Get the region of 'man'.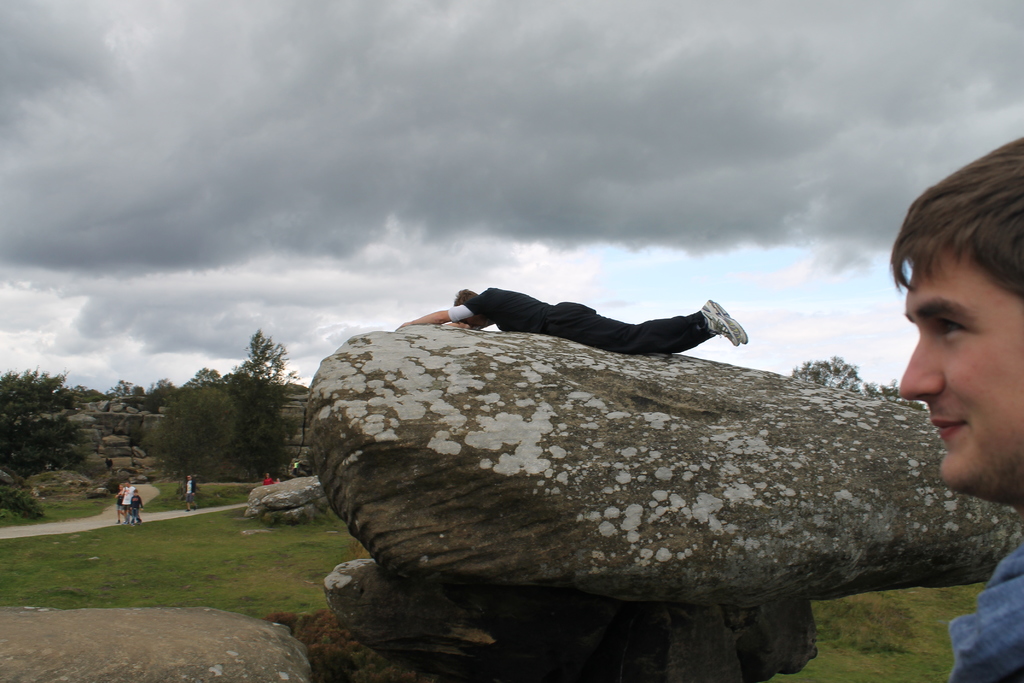
121,482,134,524.
